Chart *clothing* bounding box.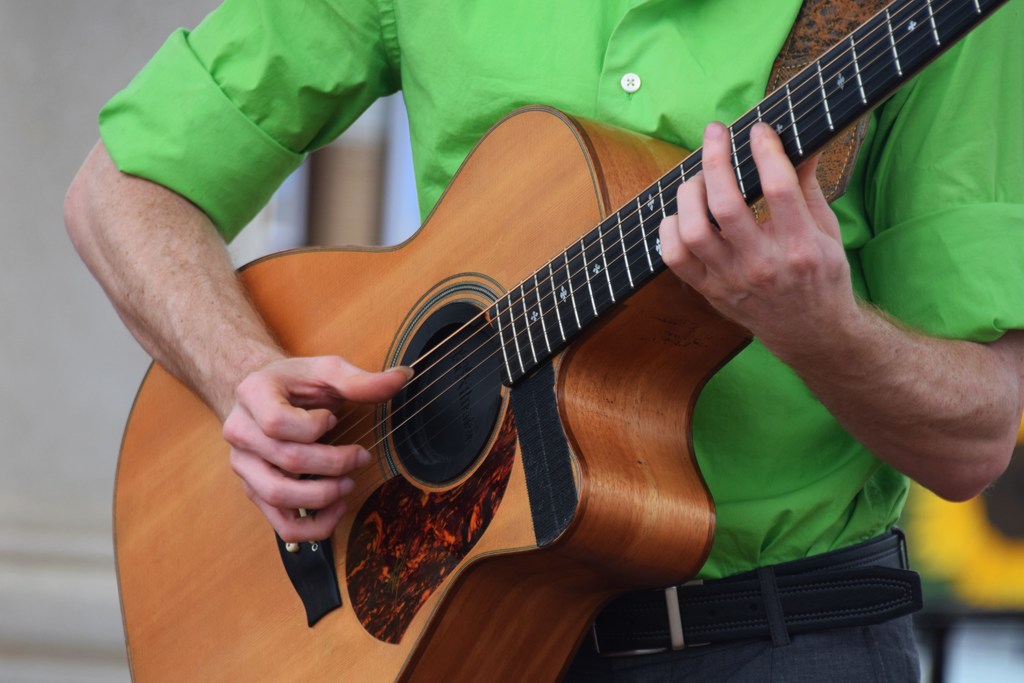
Charted: <box>162,40,903,665</box>.
